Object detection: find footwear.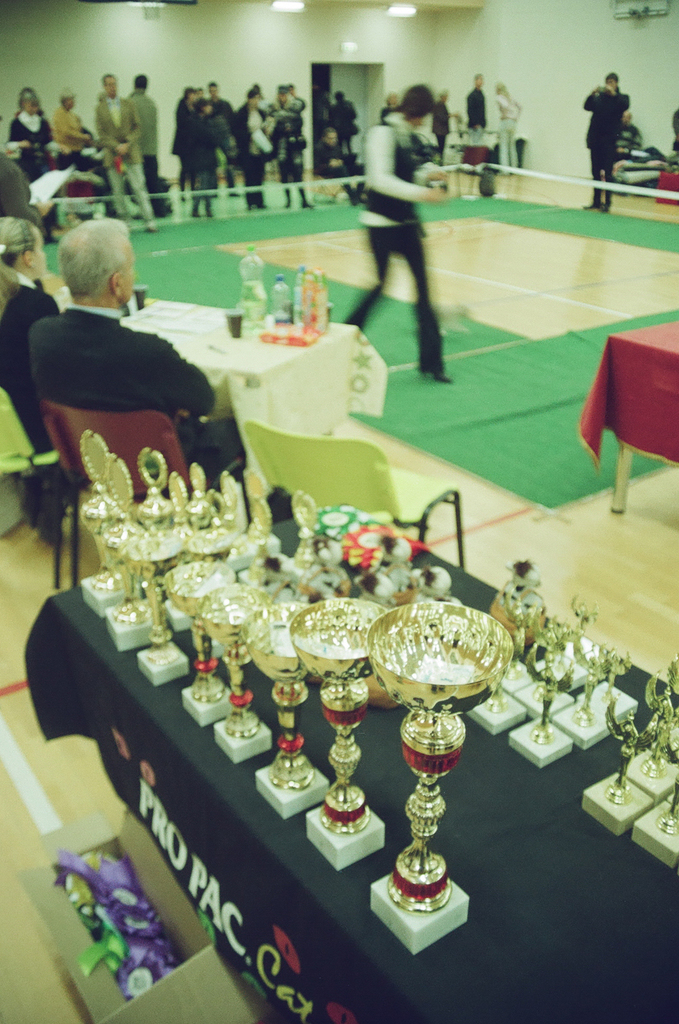
BBox(417, 369, 454, 383).
